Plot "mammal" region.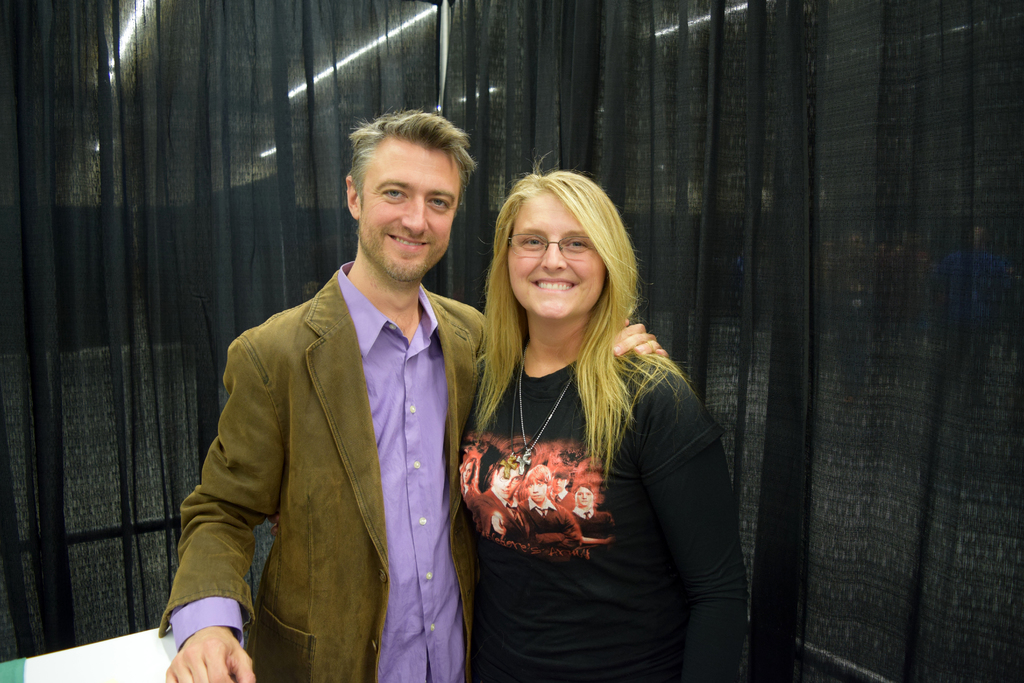
Plotted at pyautogui.locateOnScreen(158, 101, 669, 682).
